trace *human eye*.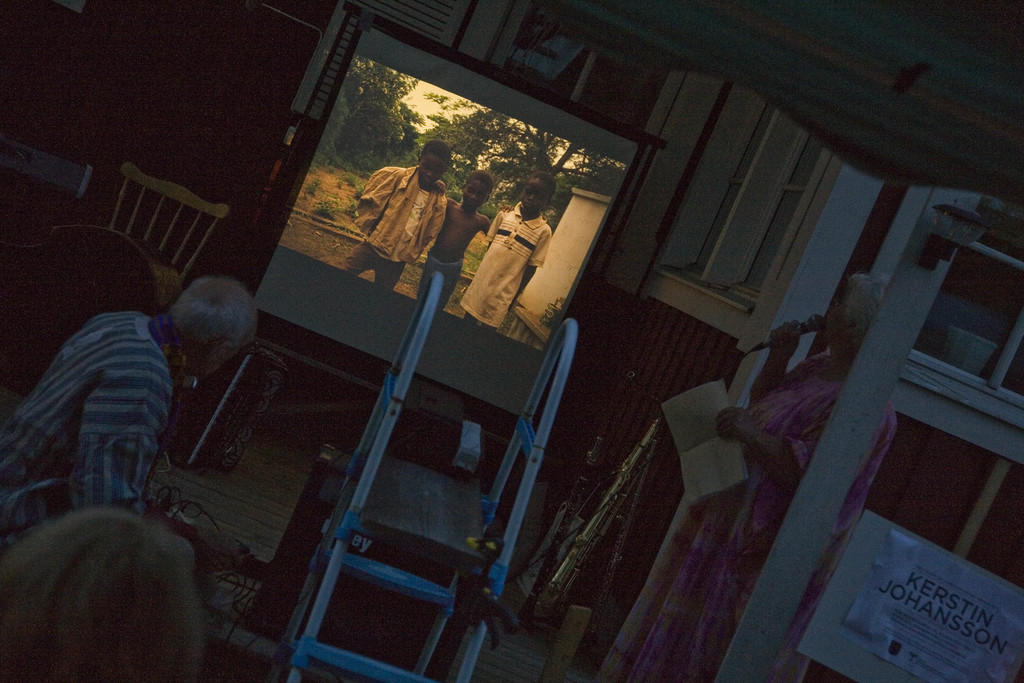
Traced to [535, 193, 547, 204].
